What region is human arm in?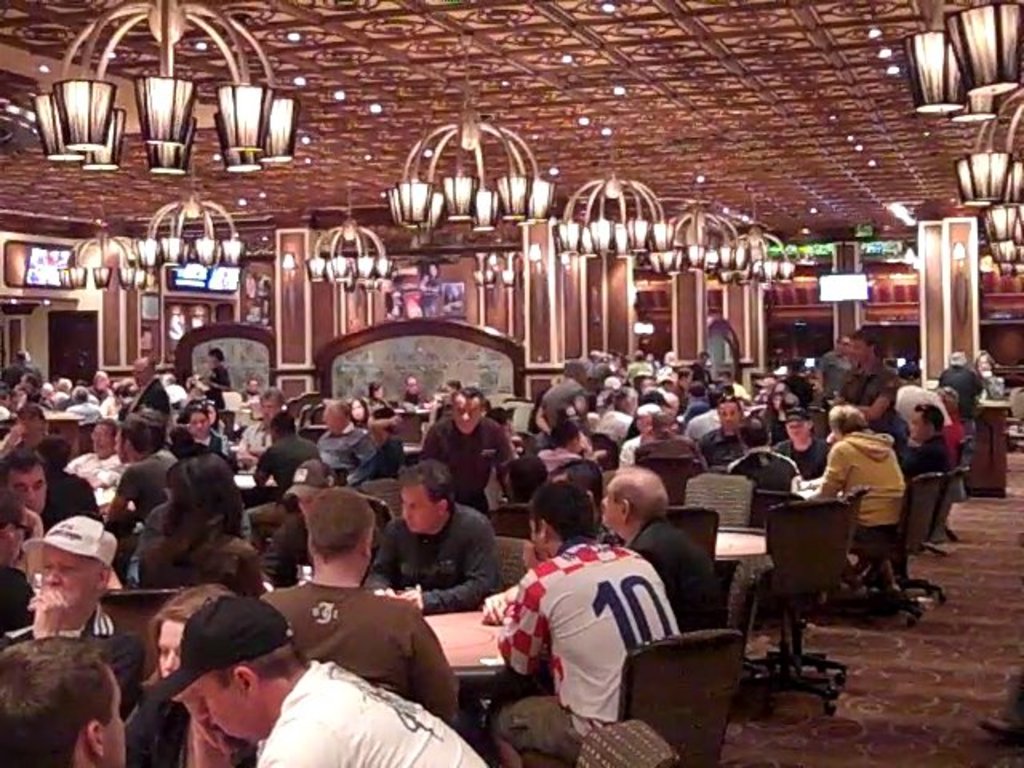
104/459/138/522.
